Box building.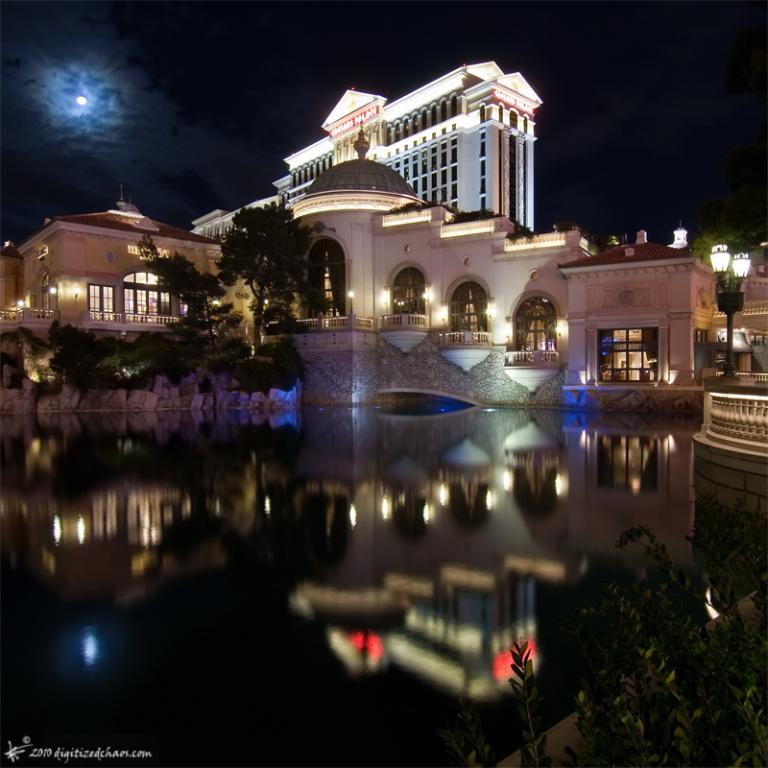
194,60,543,231.
